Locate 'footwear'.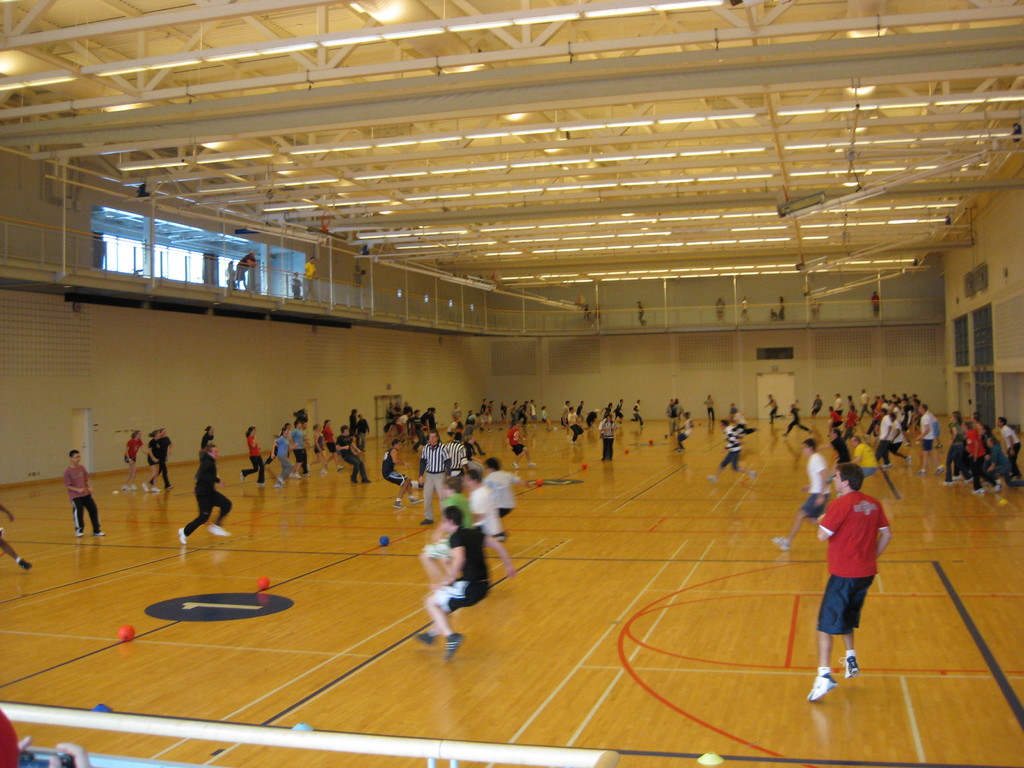
Bounding box: 78, 534, 82, 535.
